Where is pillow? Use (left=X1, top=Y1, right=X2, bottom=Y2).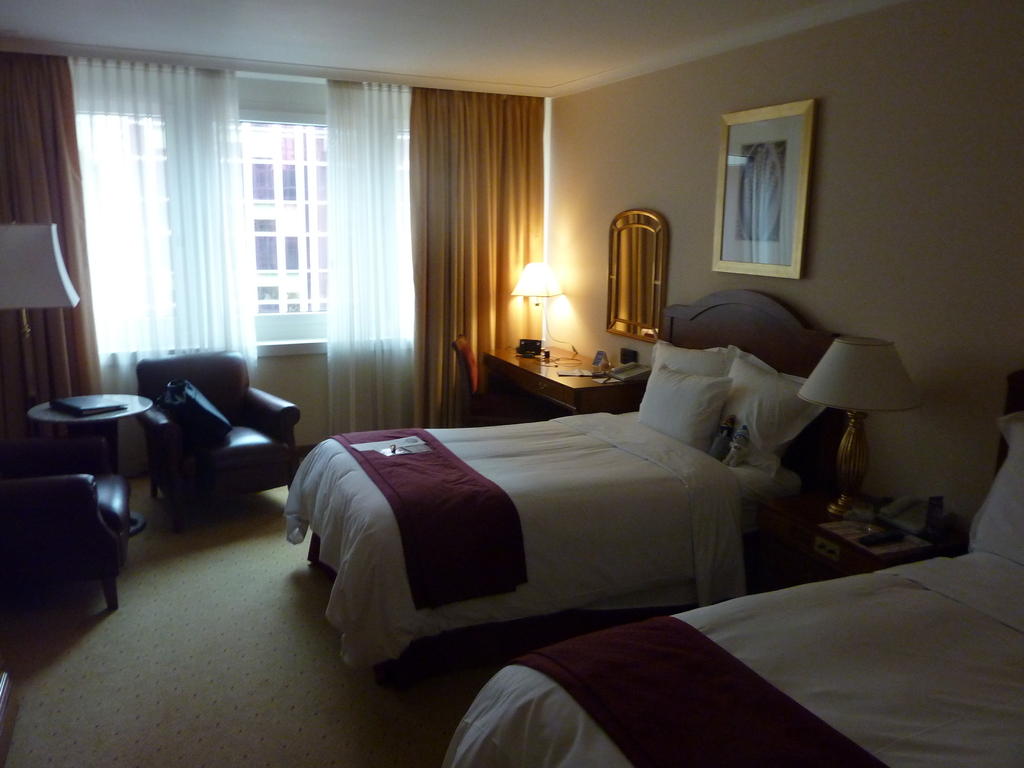
(left=637, top=361, right=728, bottom=460).
